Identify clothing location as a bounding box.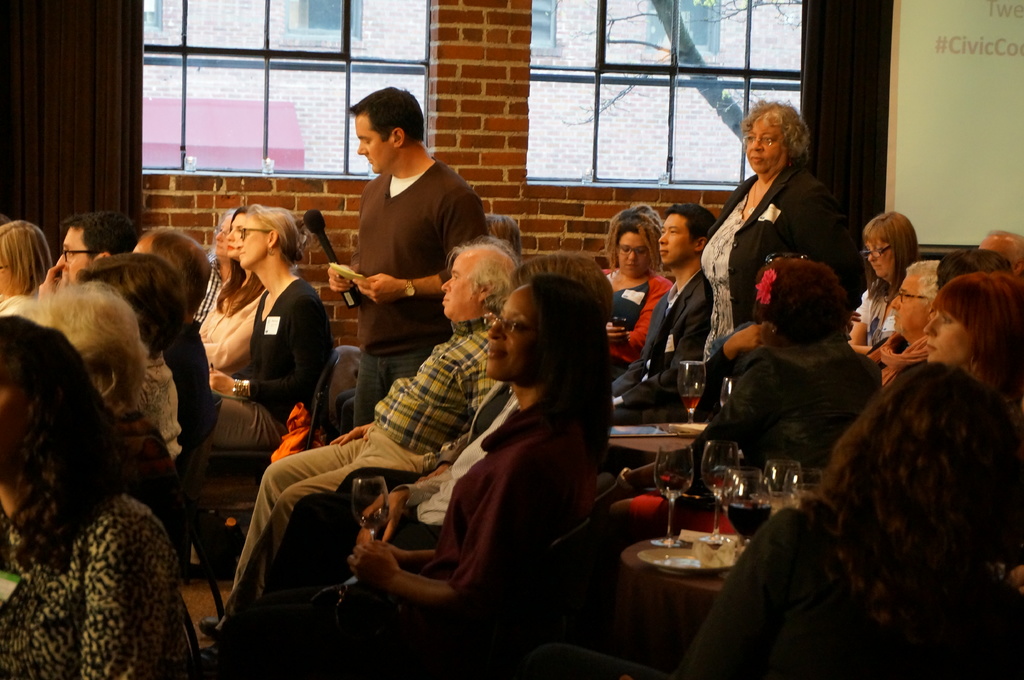
158, 318, 213, 463.
